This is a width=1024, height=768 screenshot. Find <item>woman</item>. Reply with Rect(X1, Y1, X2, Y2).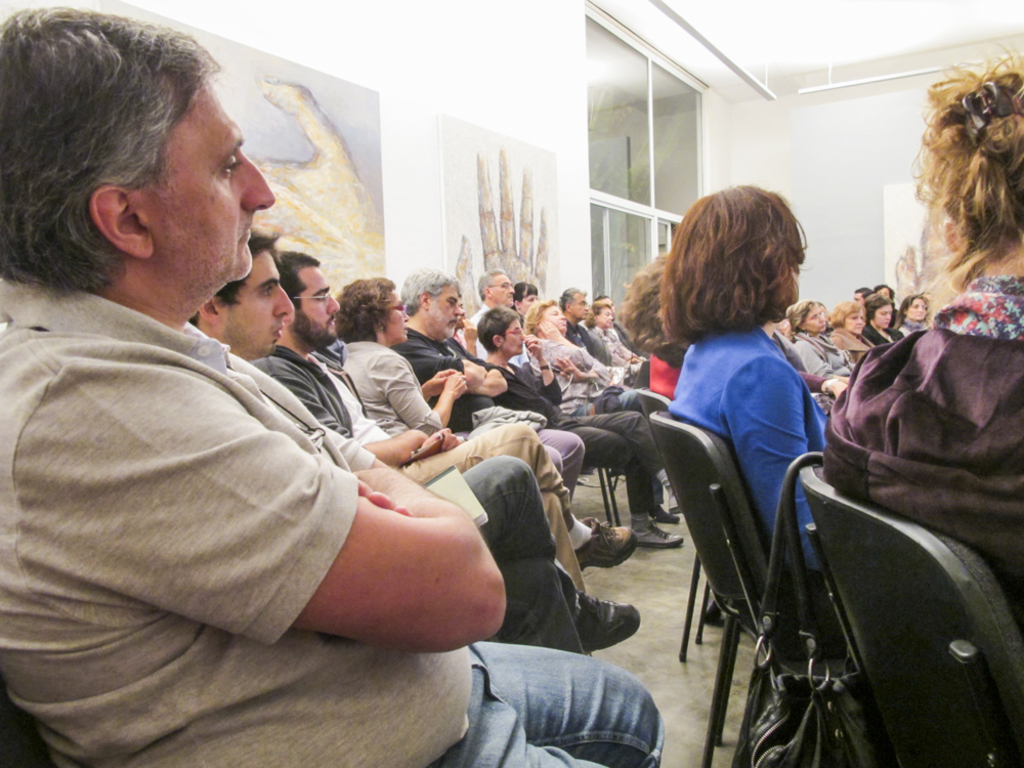
Rect(862, 292, 902, 347).
